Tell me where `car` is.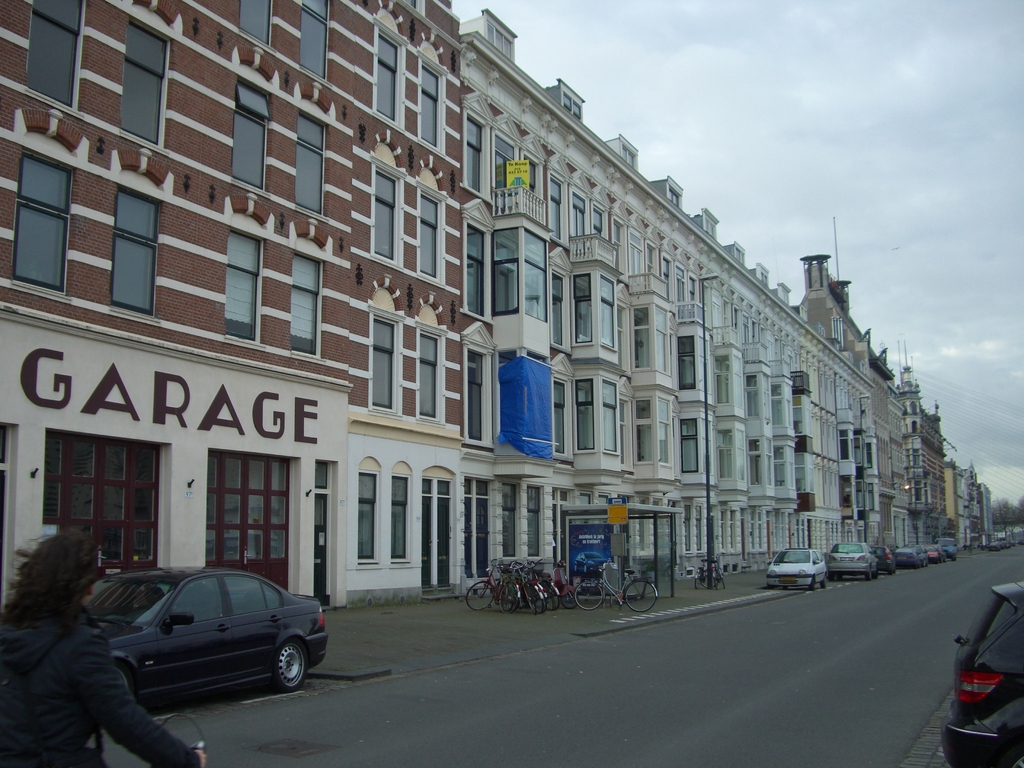
`car` is at 943:541:954:559.
